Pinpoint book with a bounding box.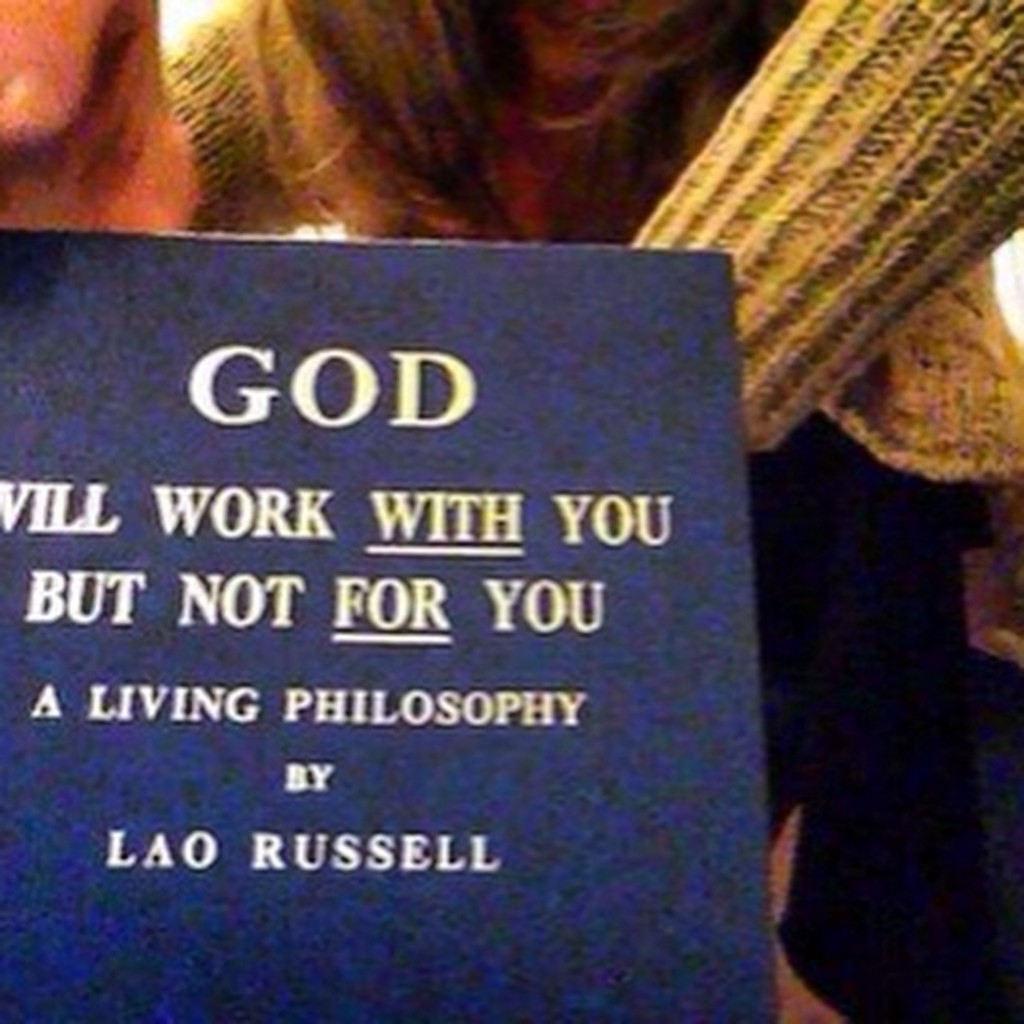
0/192/830/1019.
